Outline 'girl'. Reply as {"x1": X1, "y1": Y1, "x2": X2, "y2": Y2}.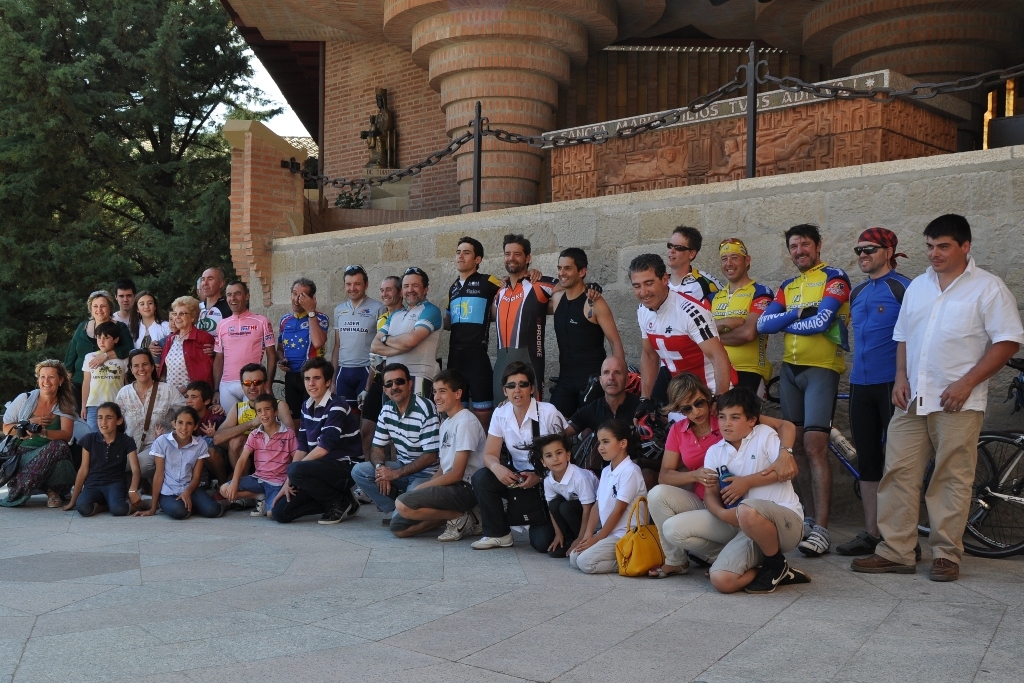
{"x1": 81, "y1": 319, "x2": 130, "y2": 434}.
